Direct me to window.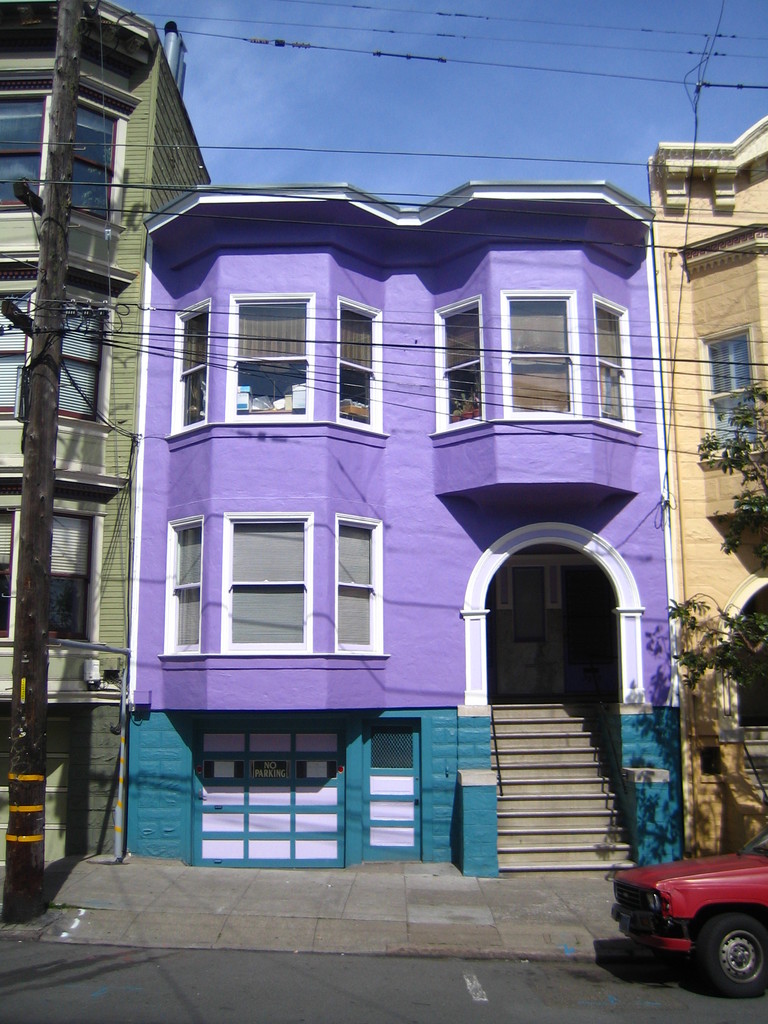
Direction: box(164, 309, 208, 424).
